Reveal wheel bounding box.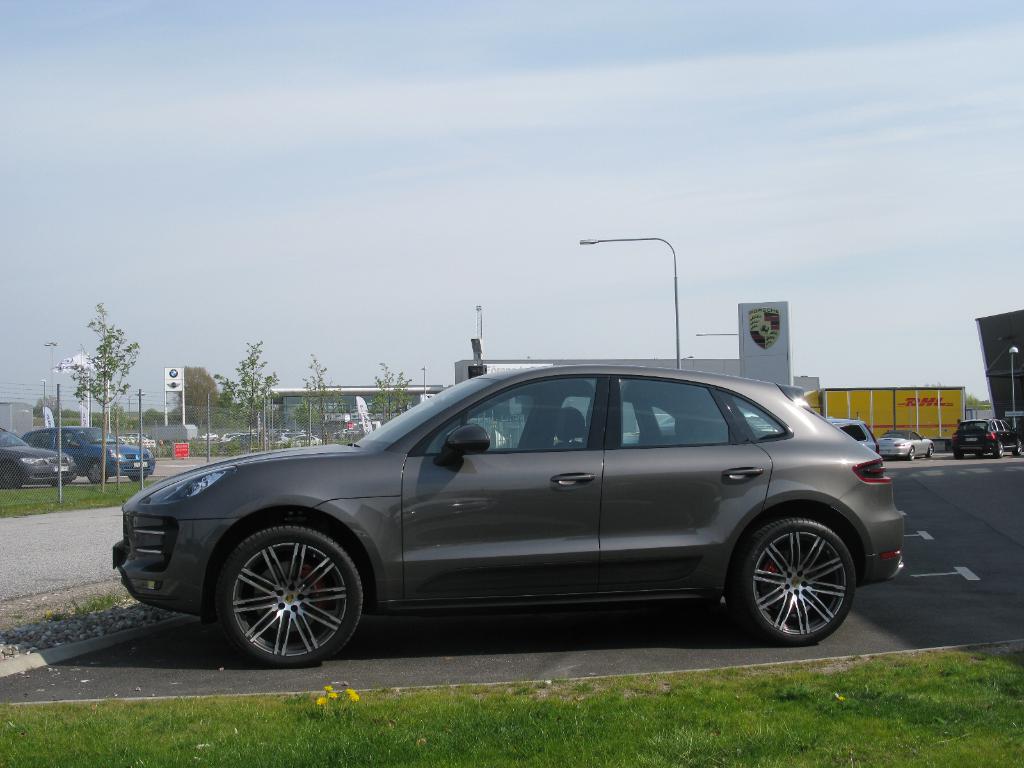
Revealed: [908, 446, 918, 461].
